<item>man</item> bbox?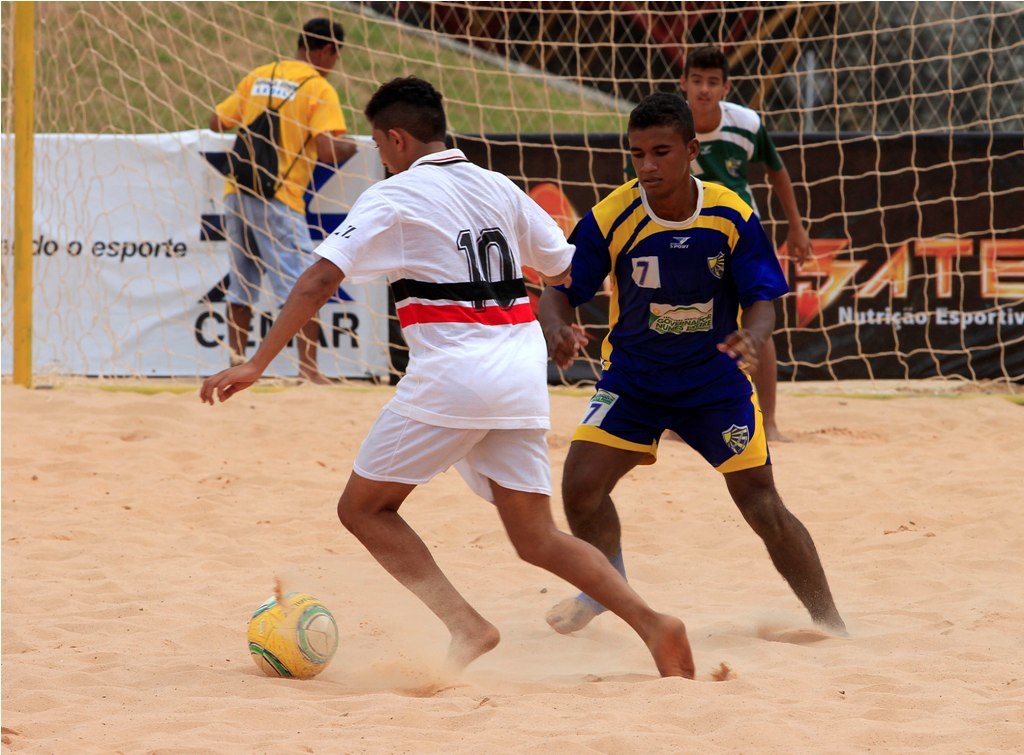
rect(537, 97, 828, 653)
